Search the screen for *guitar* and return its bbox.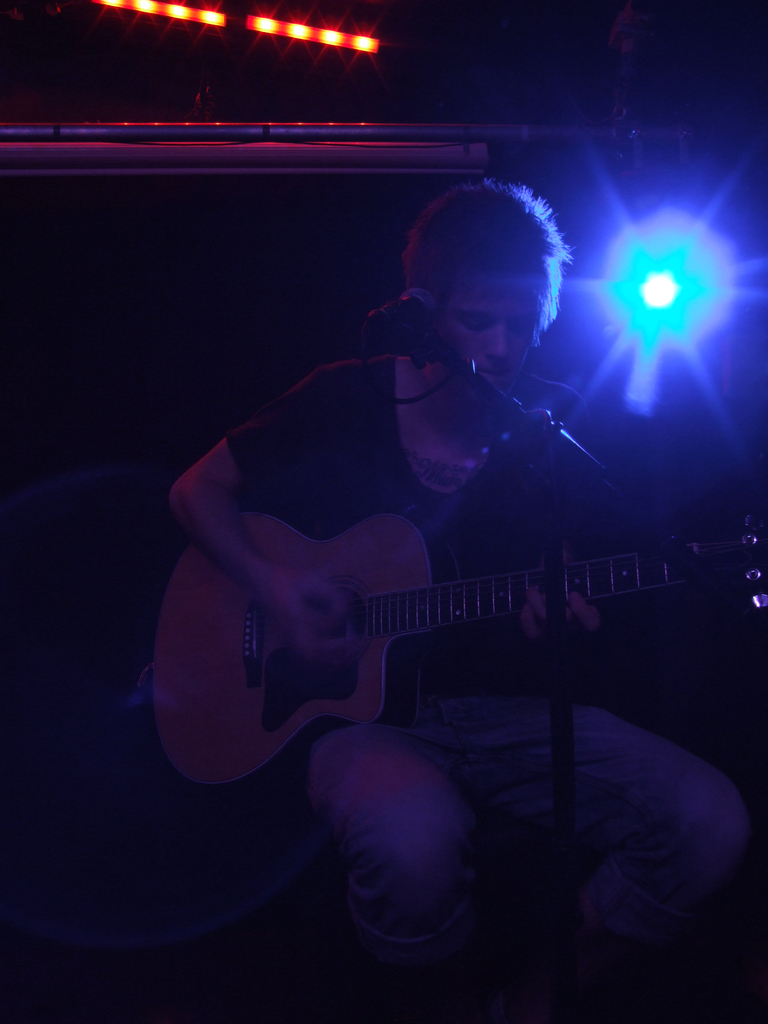
Found: l=141, t=428, r=677, b=814.
